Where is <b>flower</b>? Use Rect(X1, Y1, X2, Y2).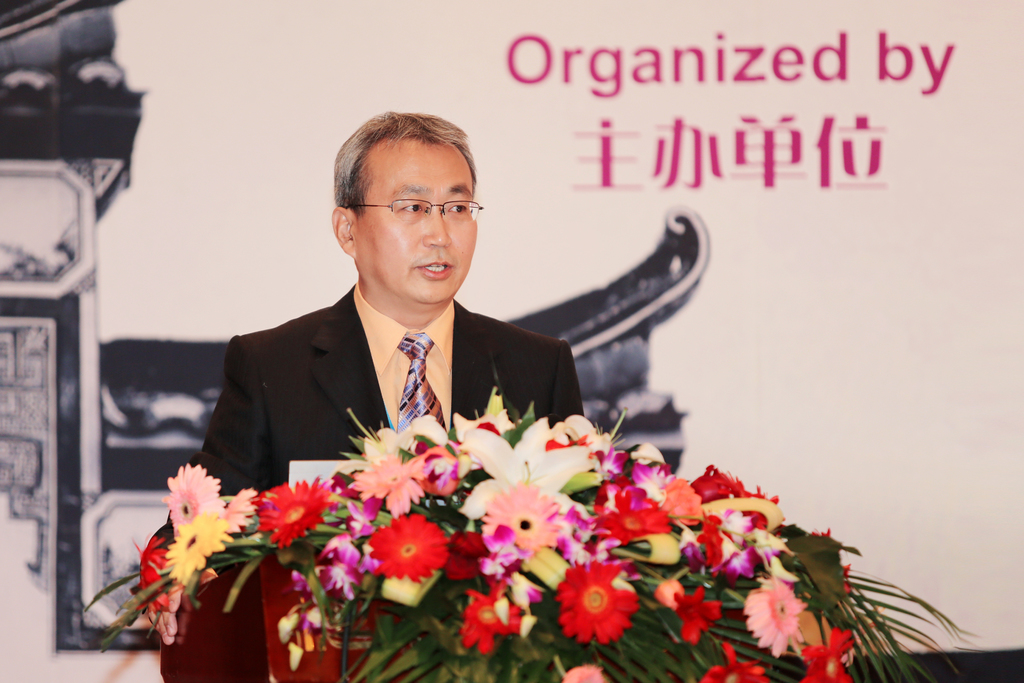
Rect(653, 578, 726, 648).
